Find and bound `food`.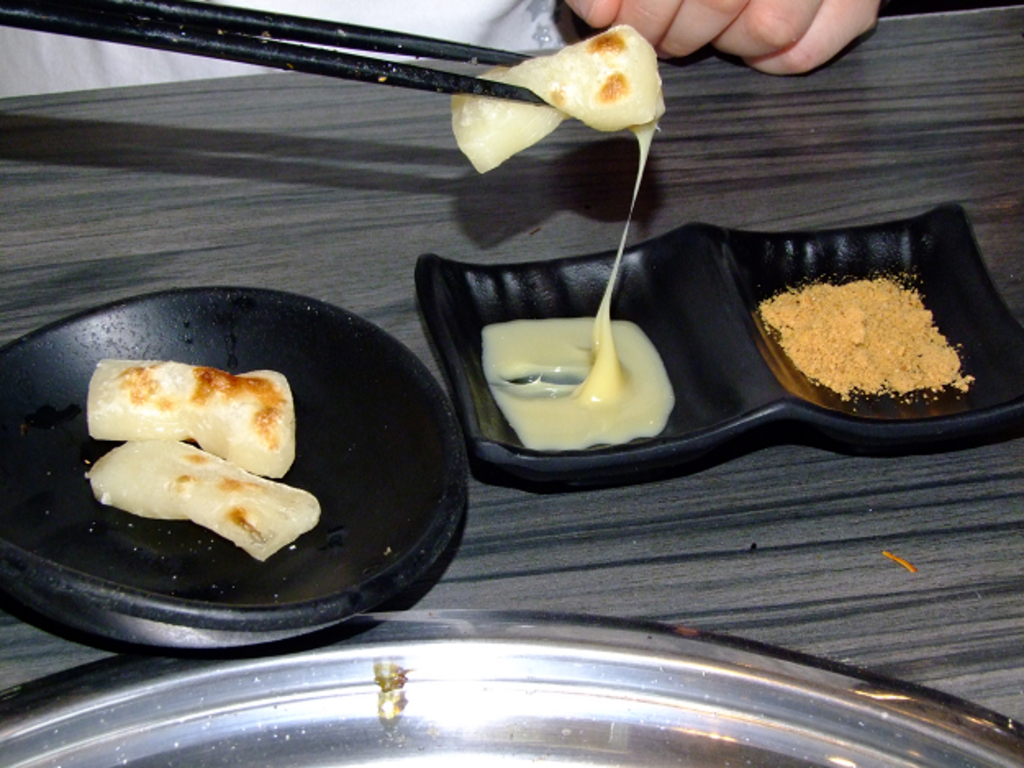
Bound: (757, 267, 978, 406).
